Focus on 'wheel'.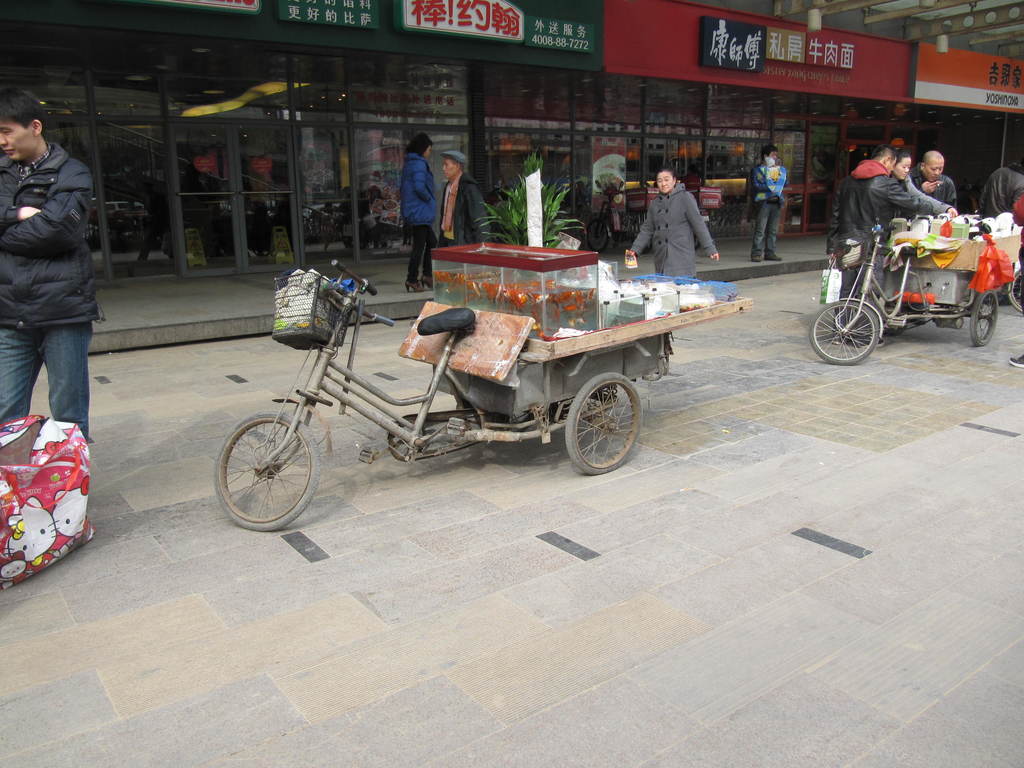
Focused at [x1=693, y1=232, x2=702, y2=250].
